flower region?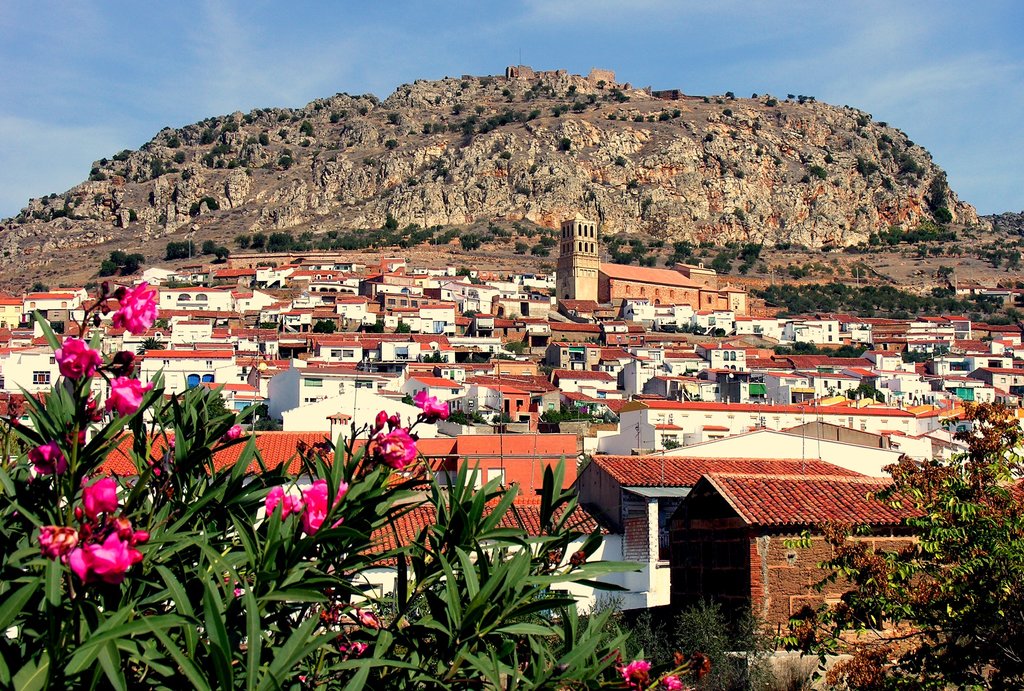
detection(54, 338, 102, 382)
